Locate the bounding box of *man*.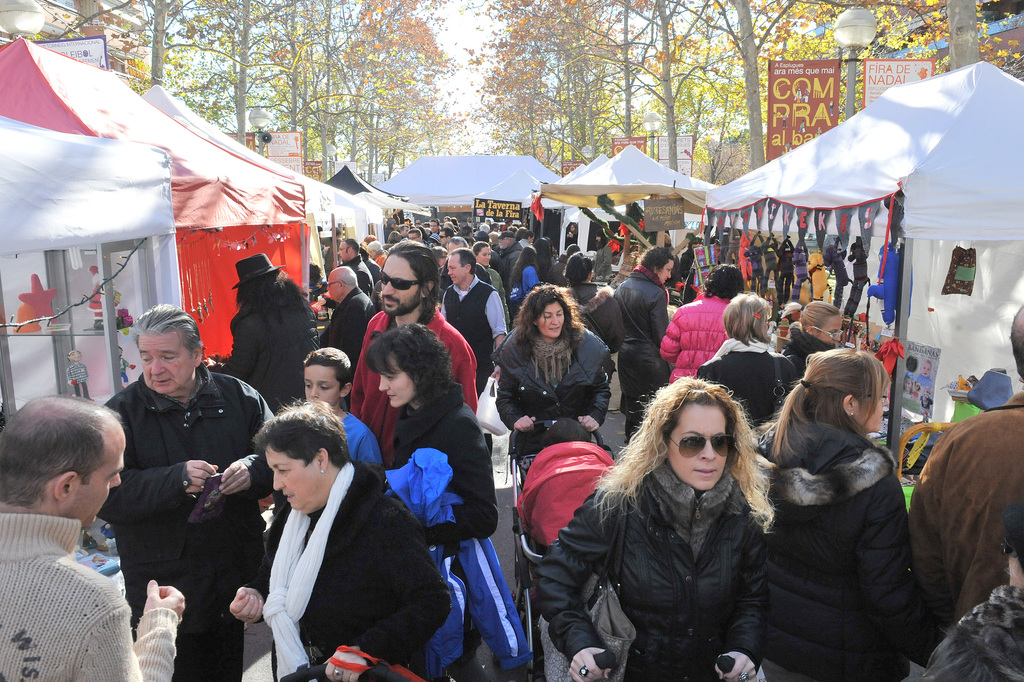
Bounding box: 350,238,477,470.
